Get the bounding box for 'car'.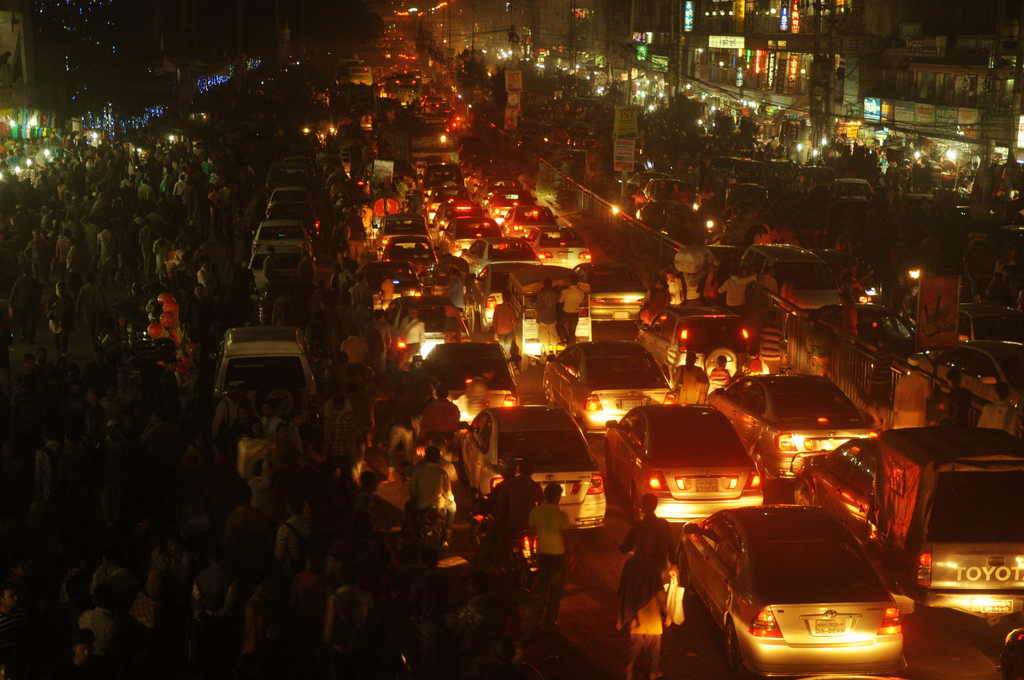
(x1=675, y1=501, x2=903, y2=676).
